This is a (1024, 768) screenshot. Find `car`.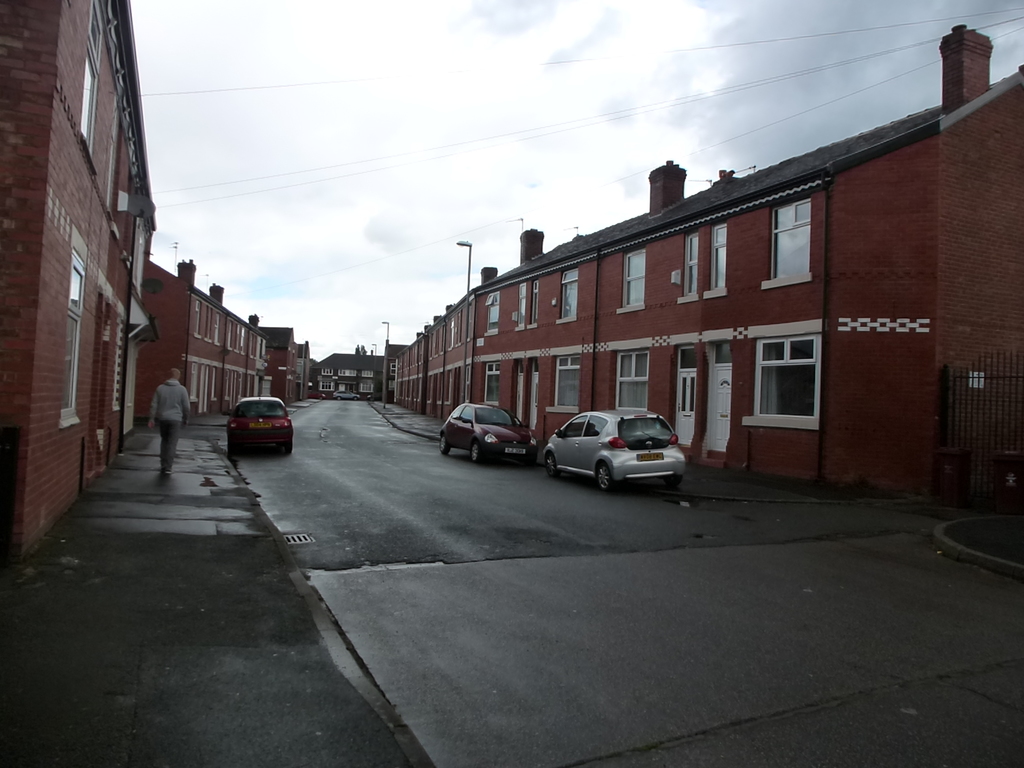
Bounding box: left=540, top=407, right=687, bottom=488.
